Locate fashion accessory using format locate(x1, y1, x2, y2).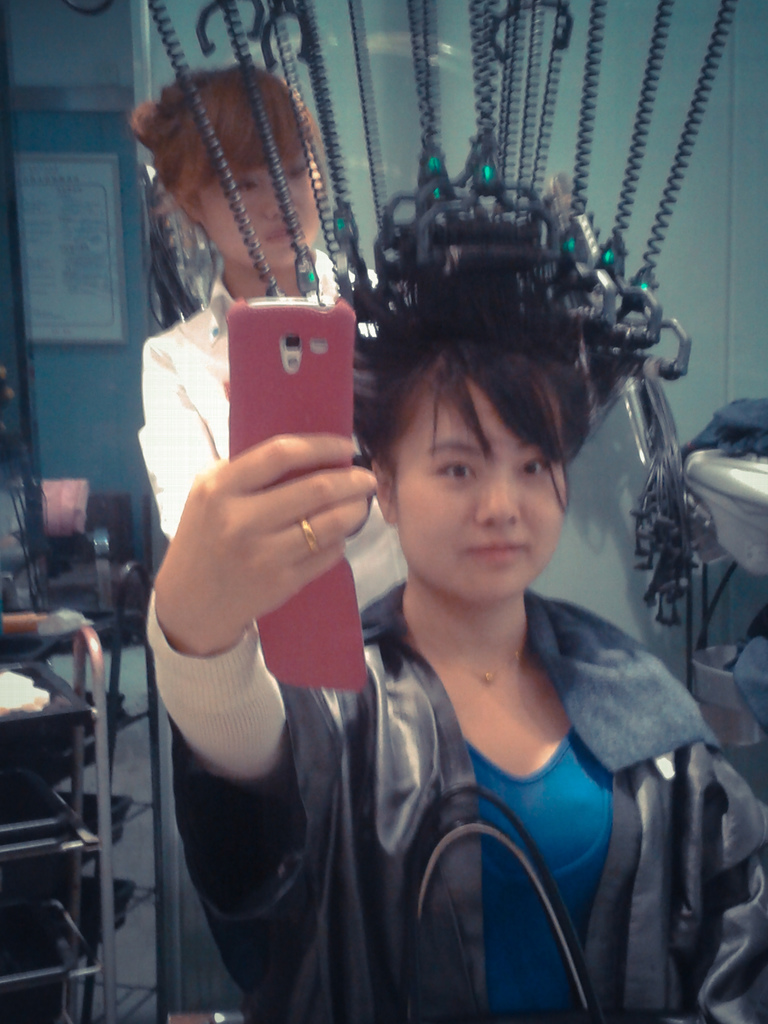
locate(65, 0, 739, 627).
